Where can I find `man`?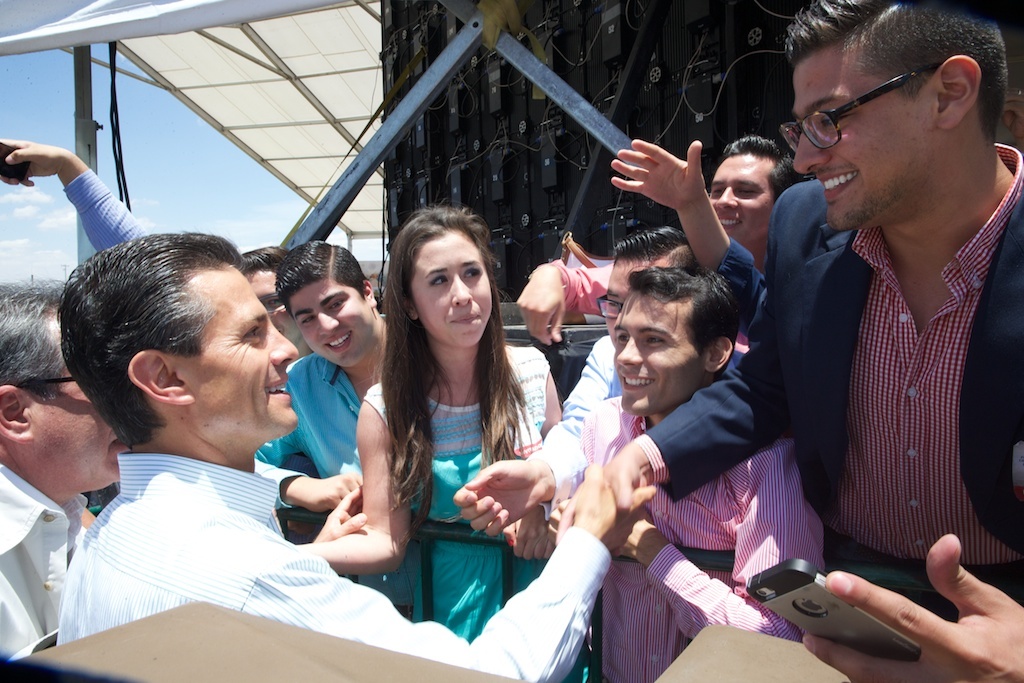
You can find it at <box>54,231,649,682</box>.
